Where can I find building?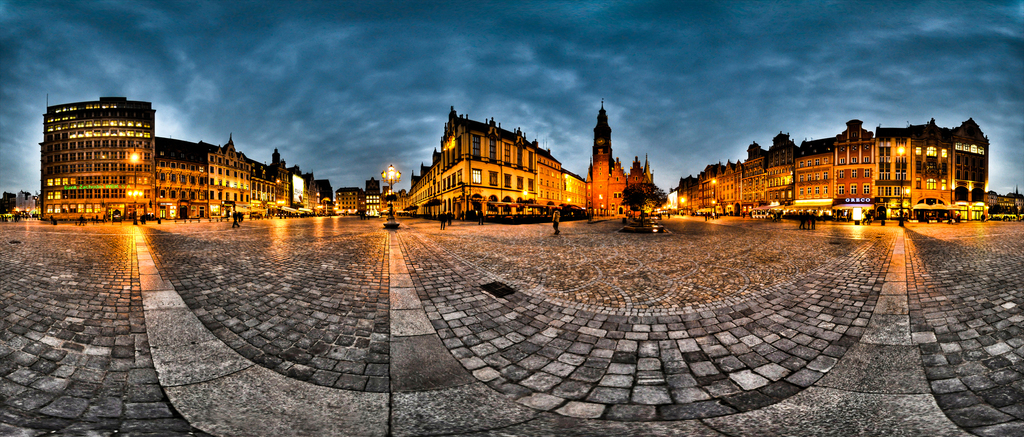
You can find it at 564:171:587:212.
